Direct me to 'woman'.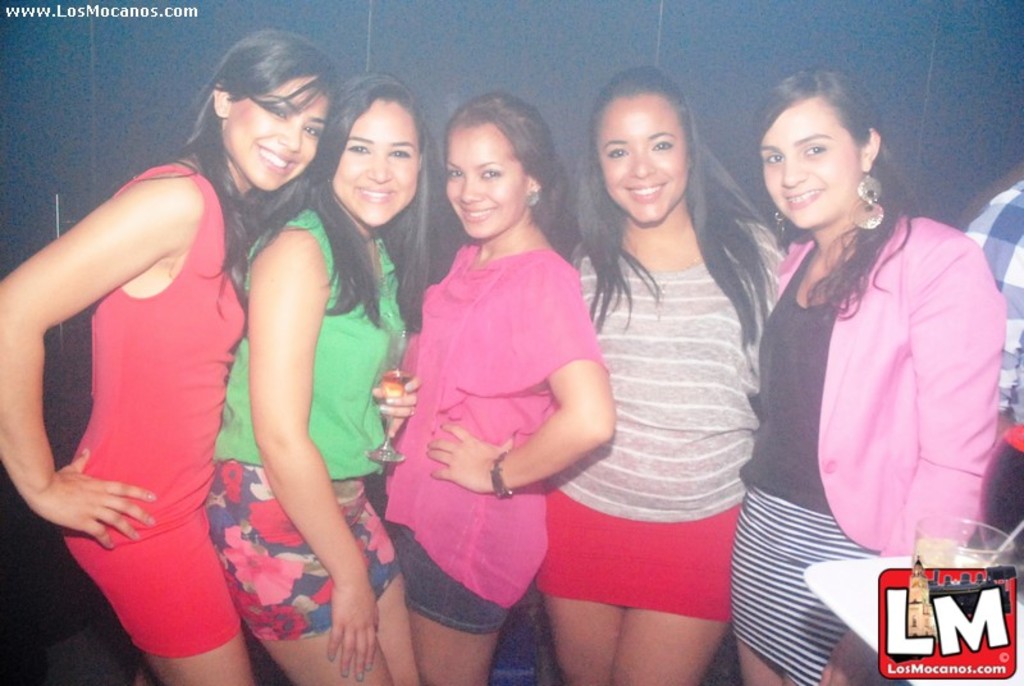
Direction: detection(742, 81, 989, 626).
